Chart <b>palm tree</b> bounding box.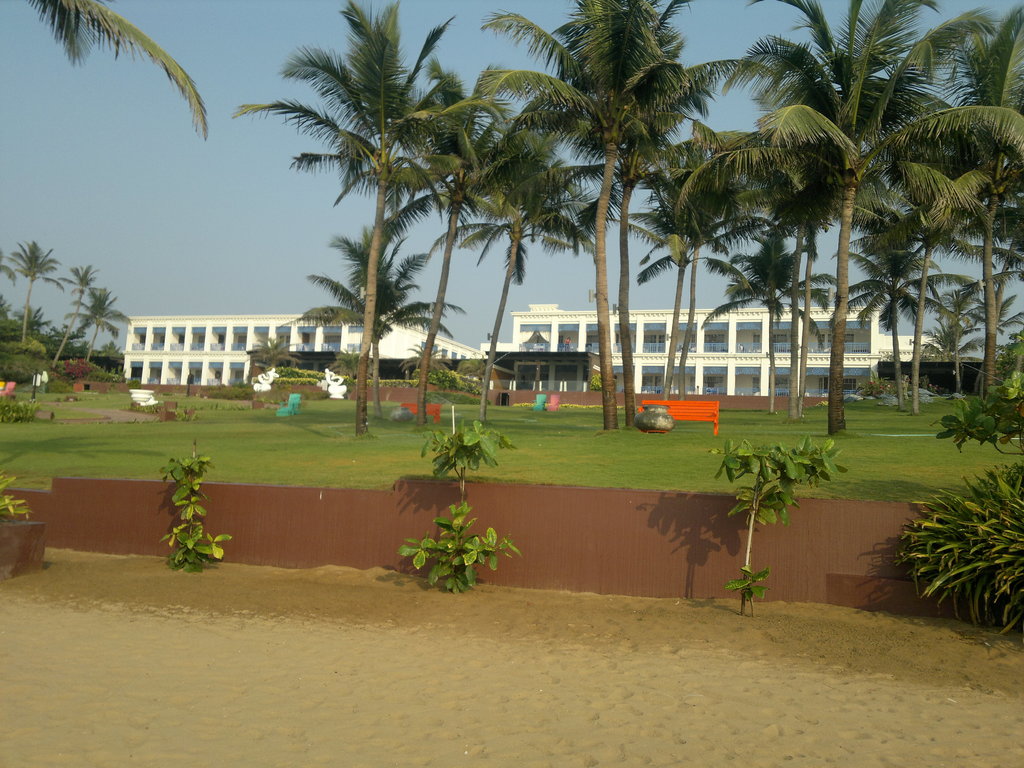
Charted: crop(646, 124, 791, 396).
